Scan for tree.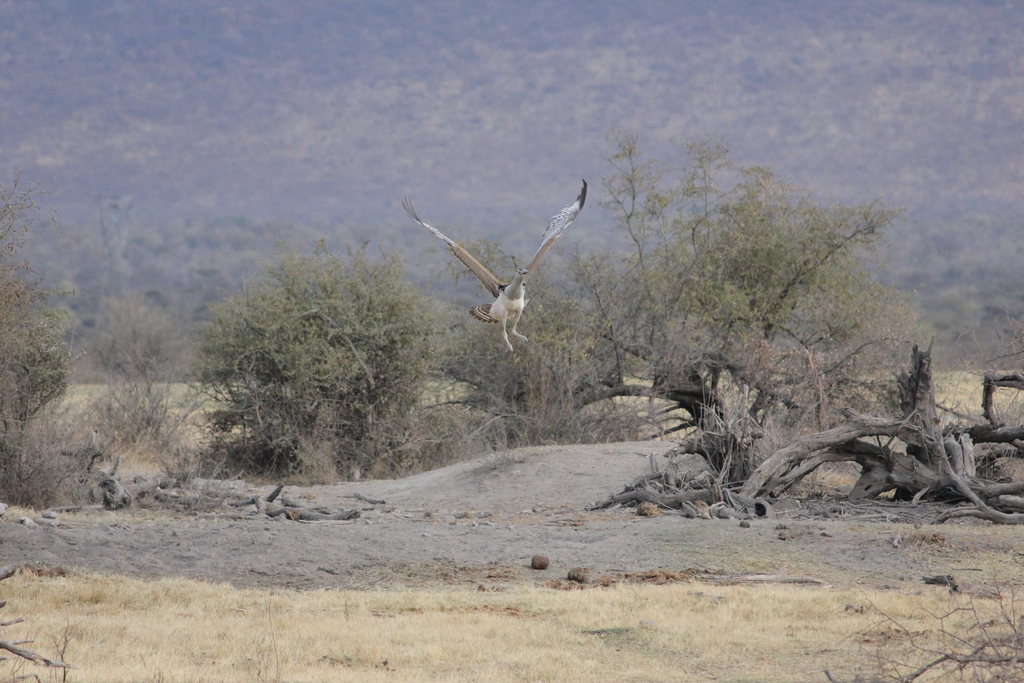
Scan result: bbox(531, 110, 890, 480).
